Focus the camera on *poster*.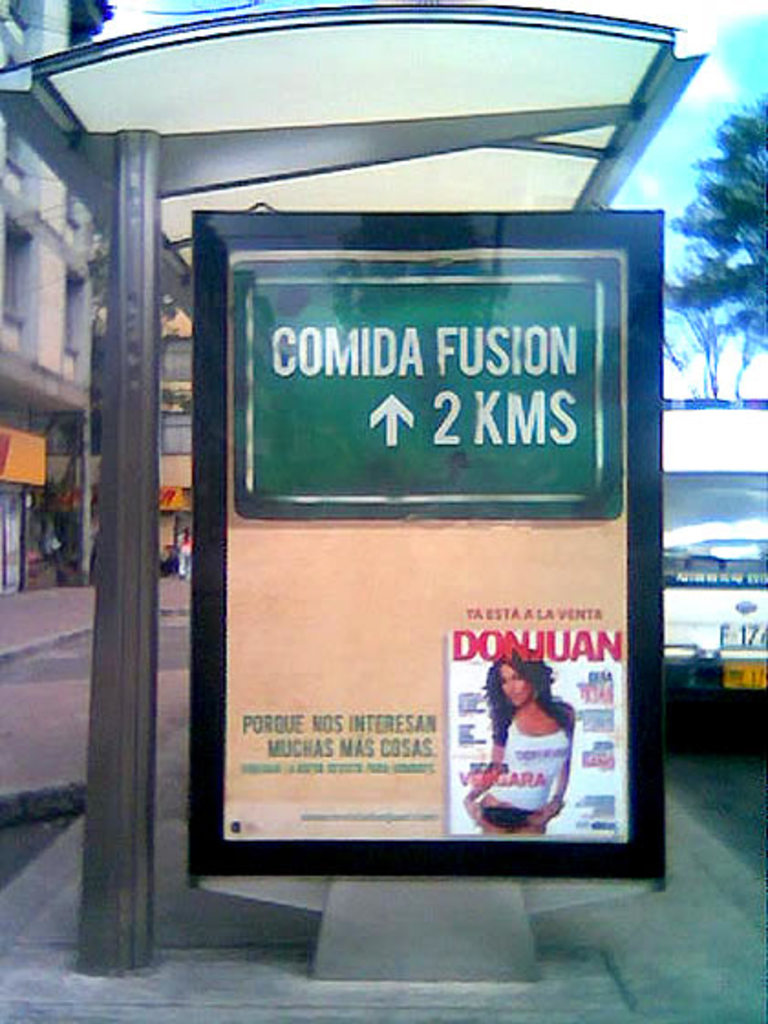
Focus region: <region>221, 229, 636, 839</region>.
